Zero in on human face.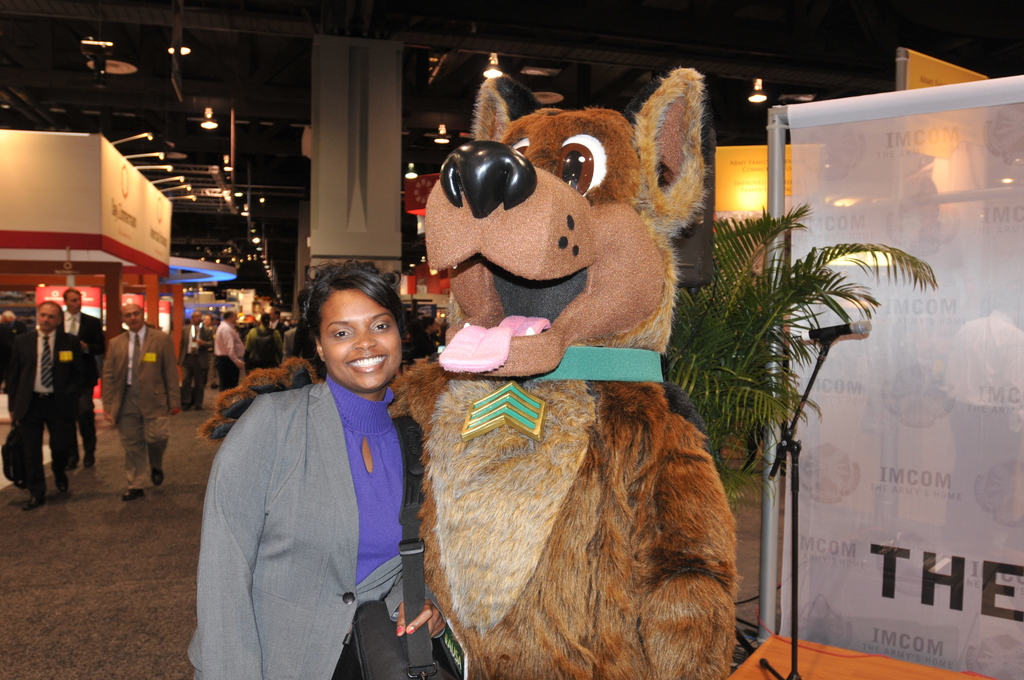
Zeroed in: left=190, top=308, right=203, bottom=323.
